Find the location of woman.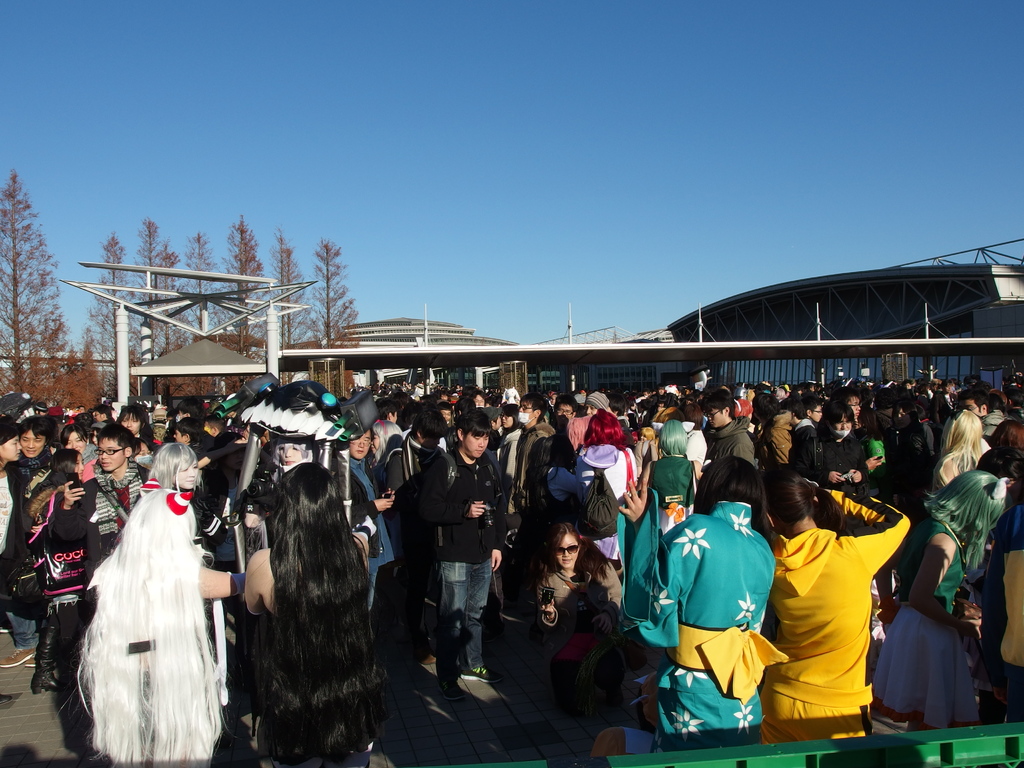
Location: 764:468:915:748.
